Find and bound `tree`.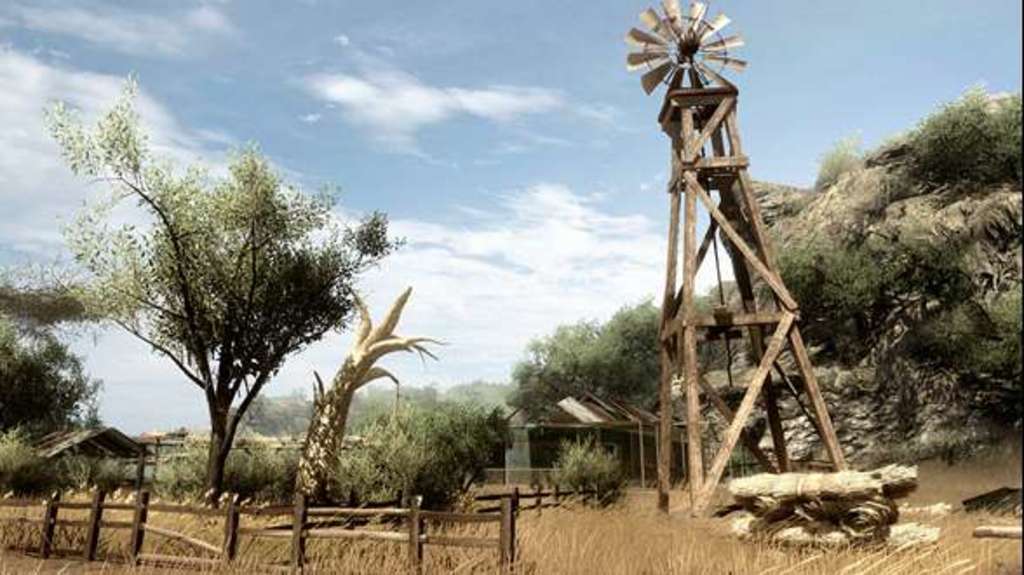
Bound: x1=44 y1=85 x2=434 y2=519.
